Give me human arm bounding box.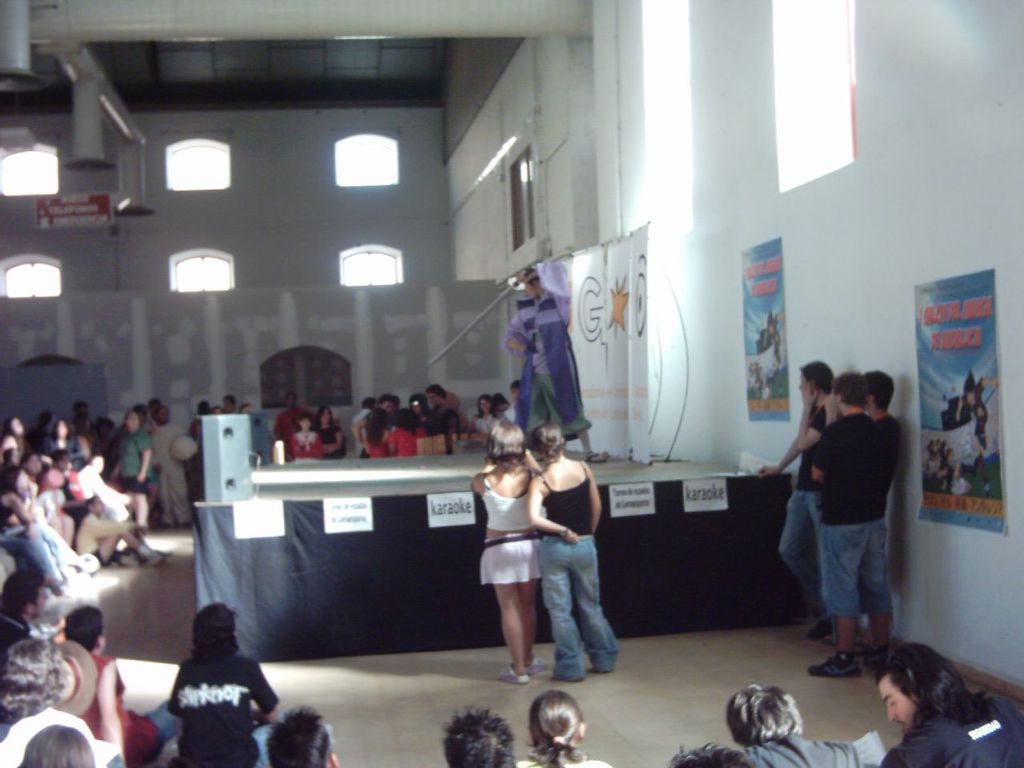
bbox(470, 456, 498, 498).
